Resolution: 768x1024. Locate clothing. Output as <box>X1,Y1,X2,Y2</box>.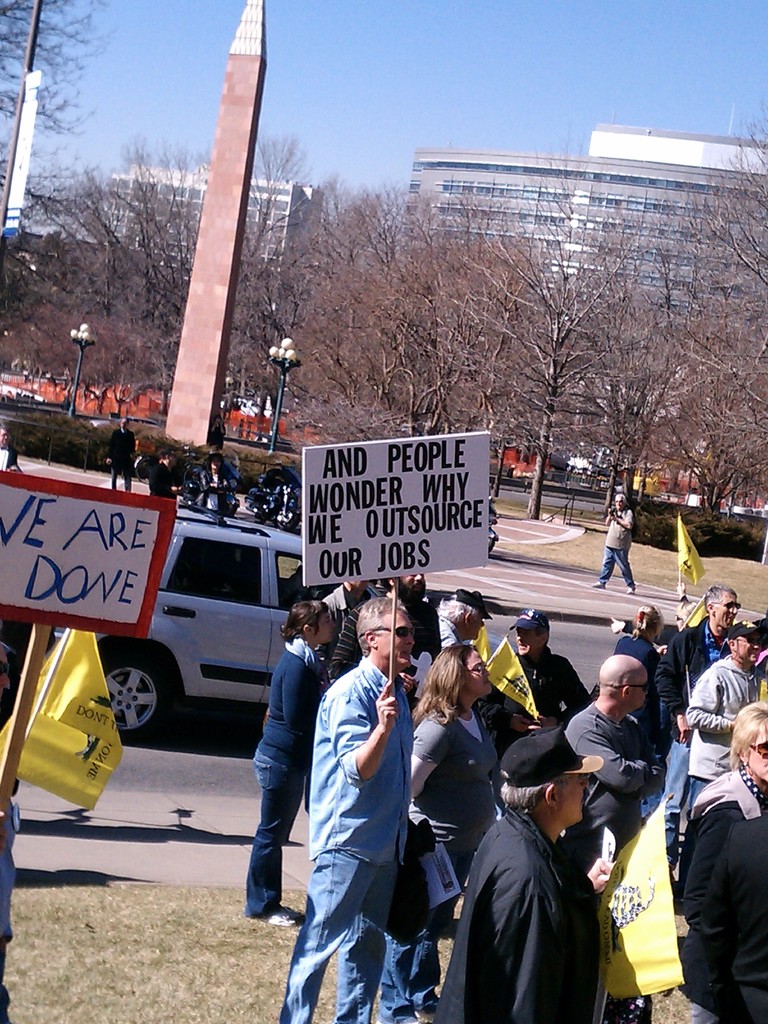
<box>201,468,225,507</box>.
